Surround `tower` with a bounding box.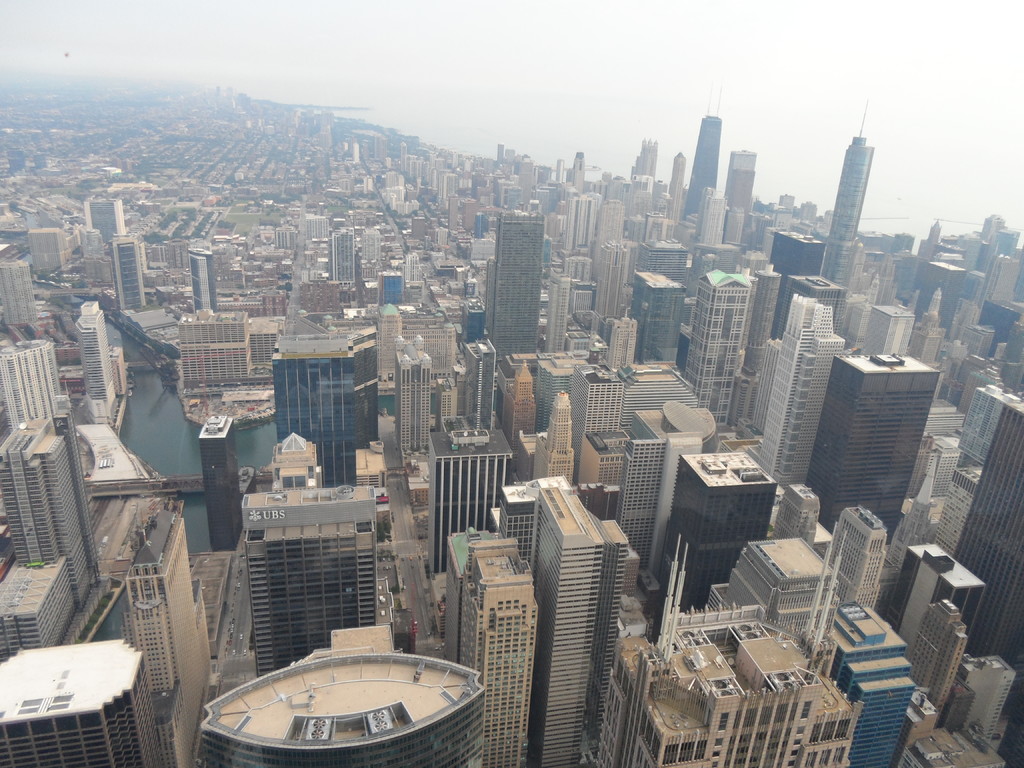
<region>250, 484, 381, 682</region>.
